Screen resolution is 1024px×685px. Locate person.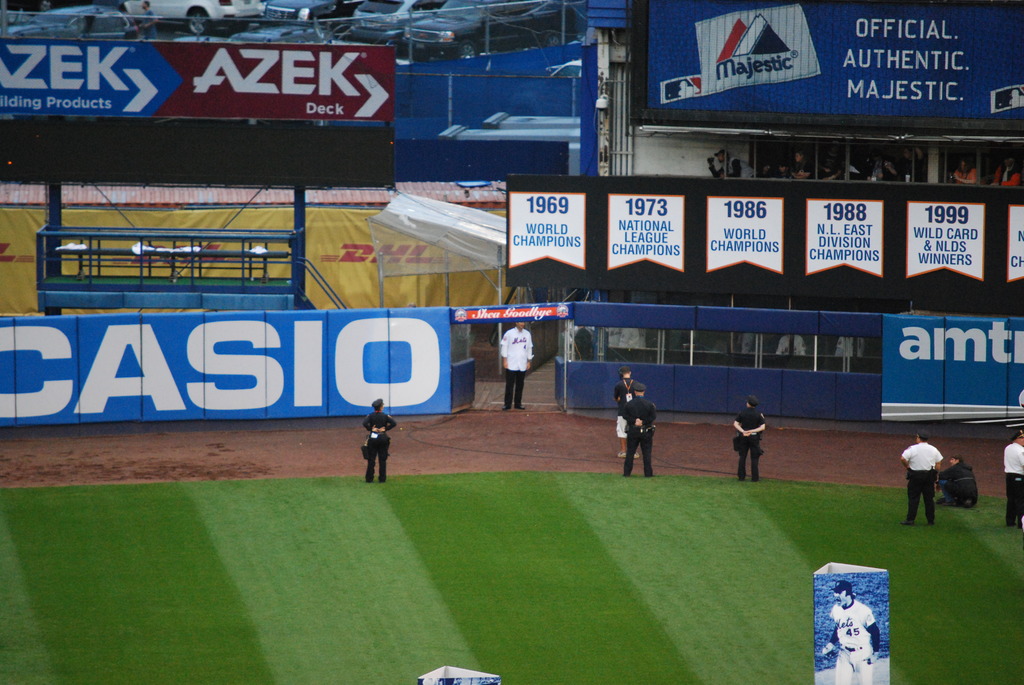
rect(496, 315, 534, 409).
